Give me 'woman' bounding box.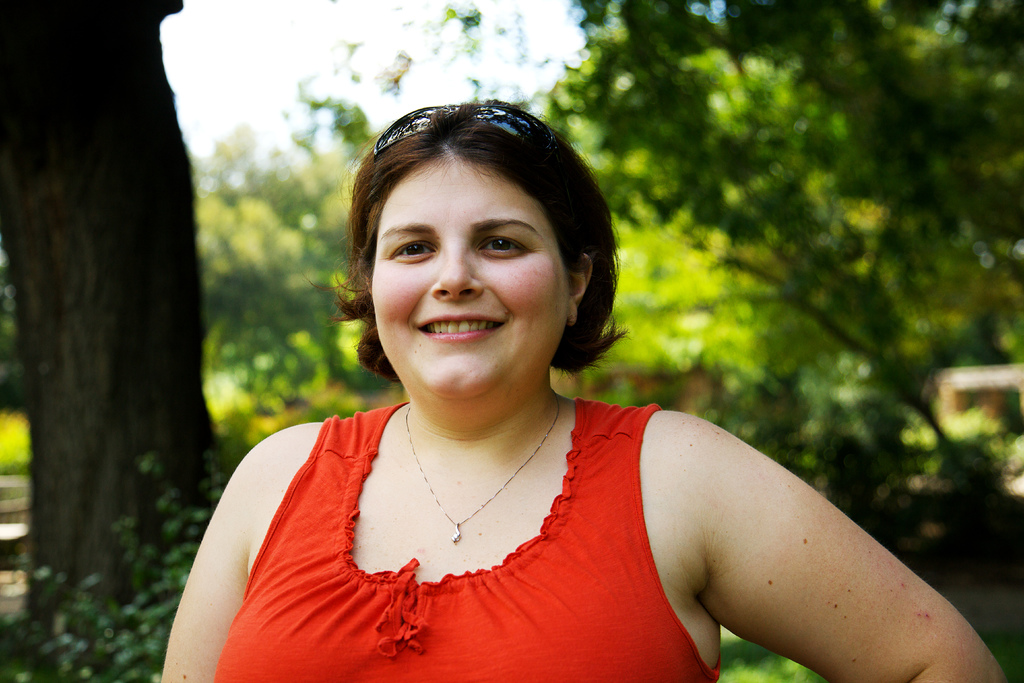
pyautogui.locateOnScreen(197, 91, 931, 675).
